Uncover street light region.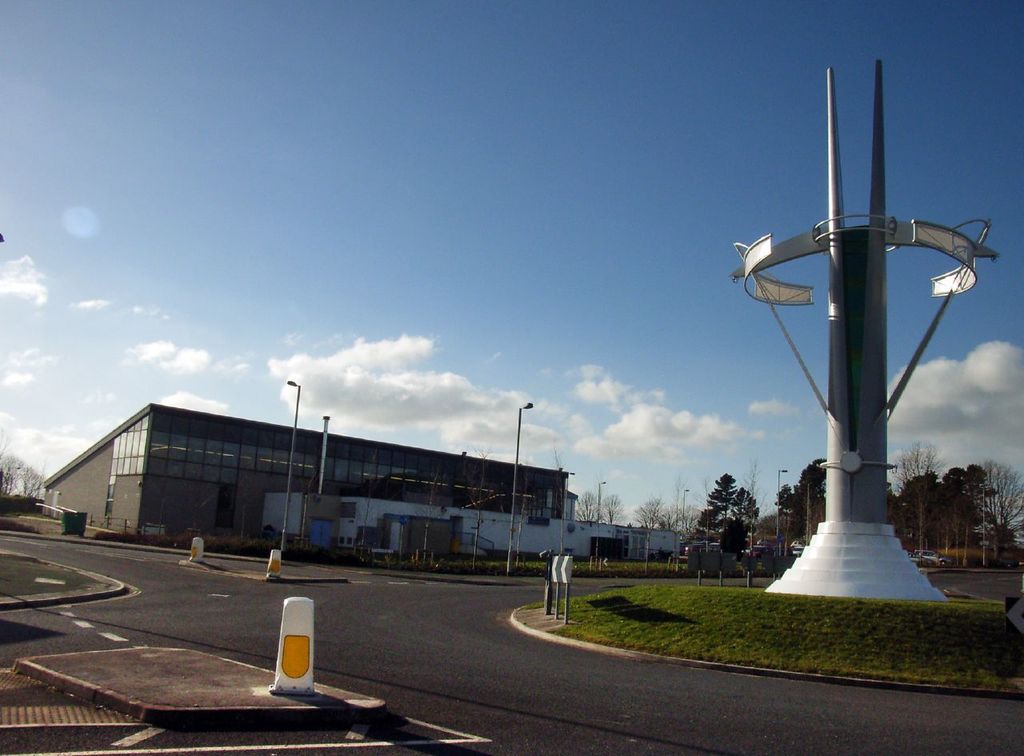
Uncovered: pyautogui.locateOnScreen(506, 400, 536, 578).
